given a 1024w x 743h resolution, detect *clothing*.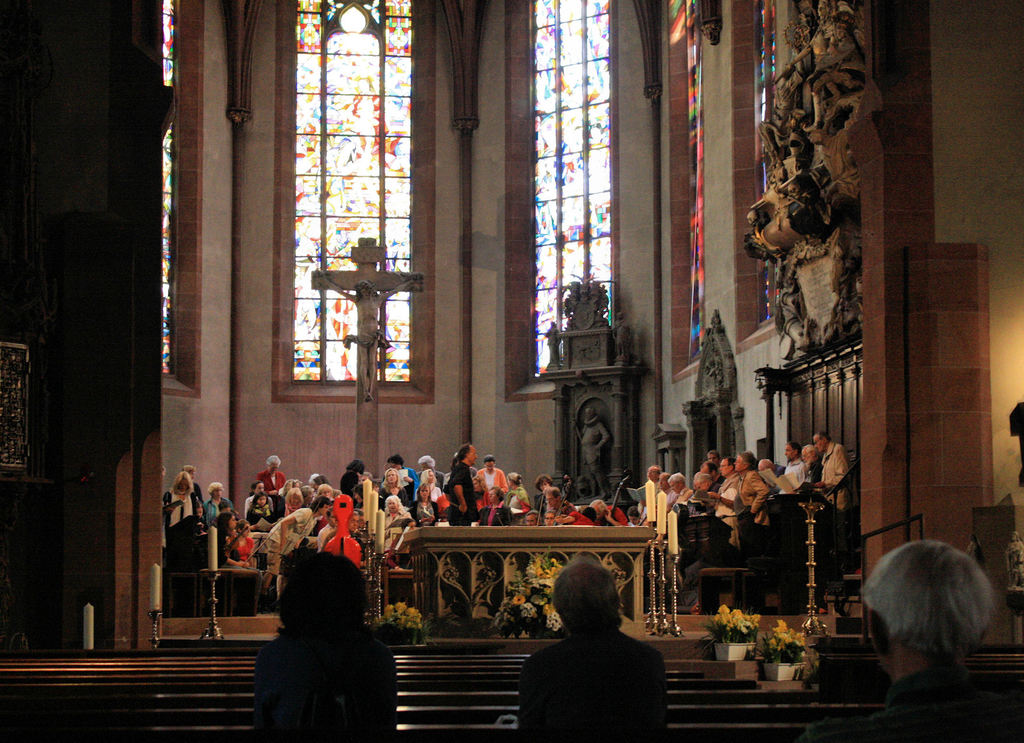
(x1=406, y1=503, x2=436, y2=525).
